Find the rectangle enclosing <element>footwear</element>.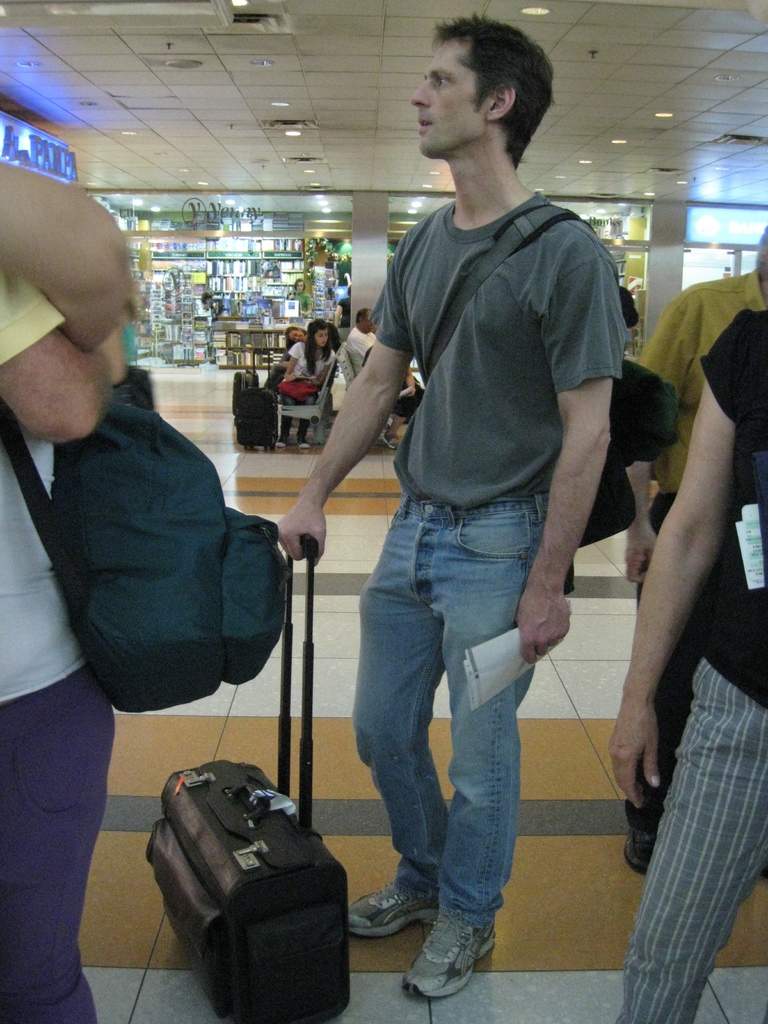
l=275, t=440, r=284, b=454.
